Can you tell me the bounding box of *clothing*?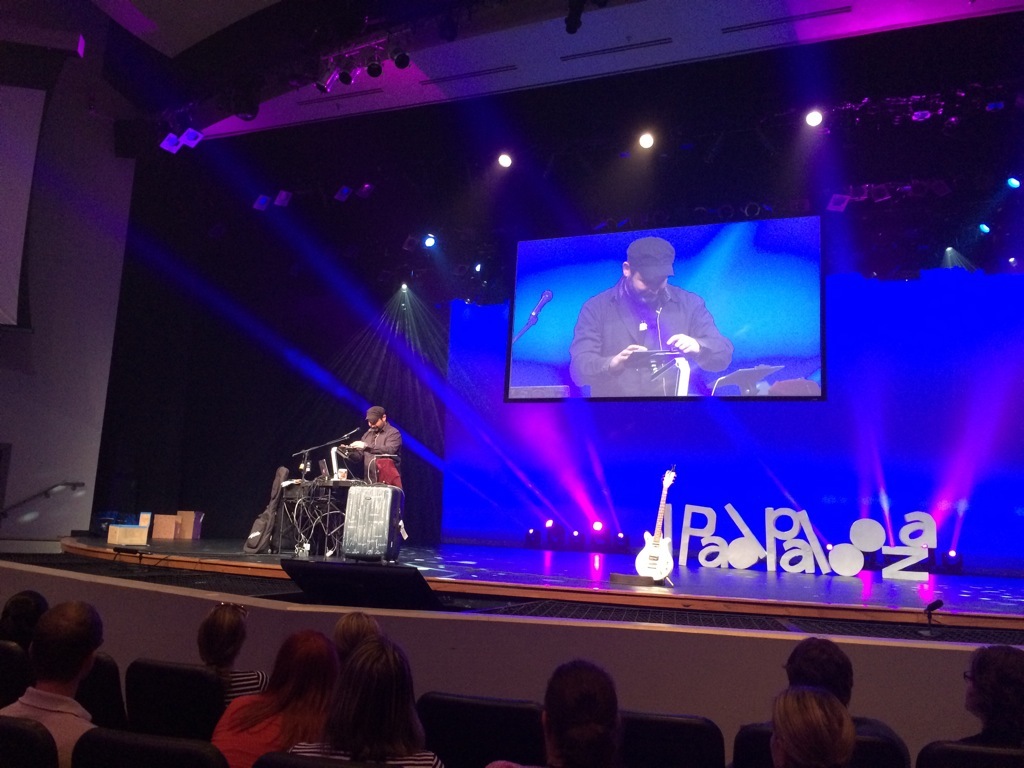
[215, 659, 263, 706].
